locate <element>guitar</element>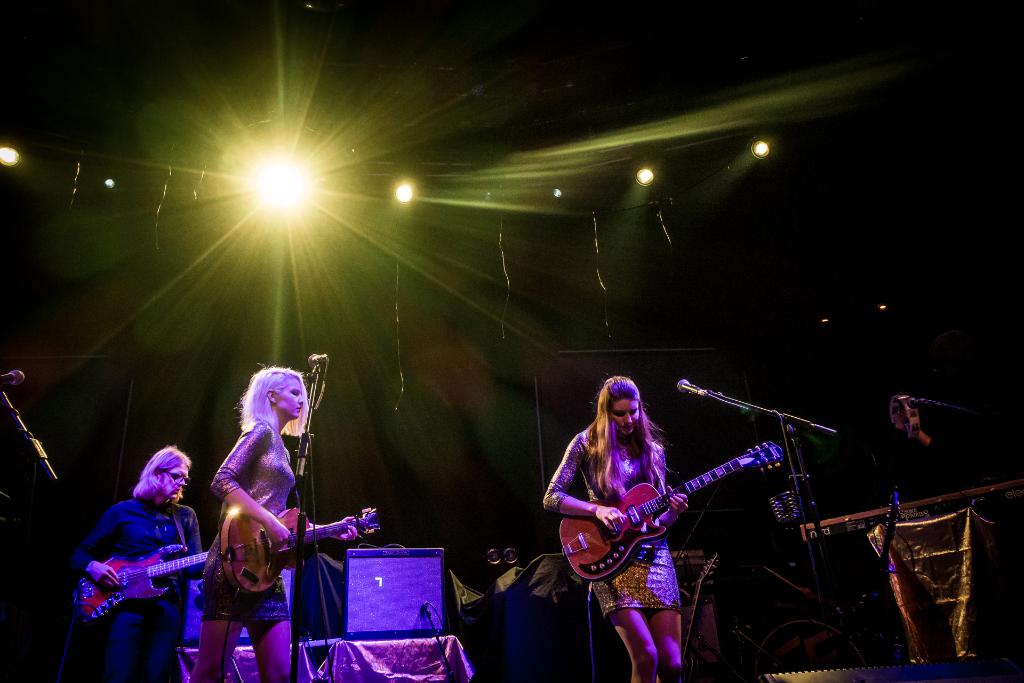
72 536 229 624
